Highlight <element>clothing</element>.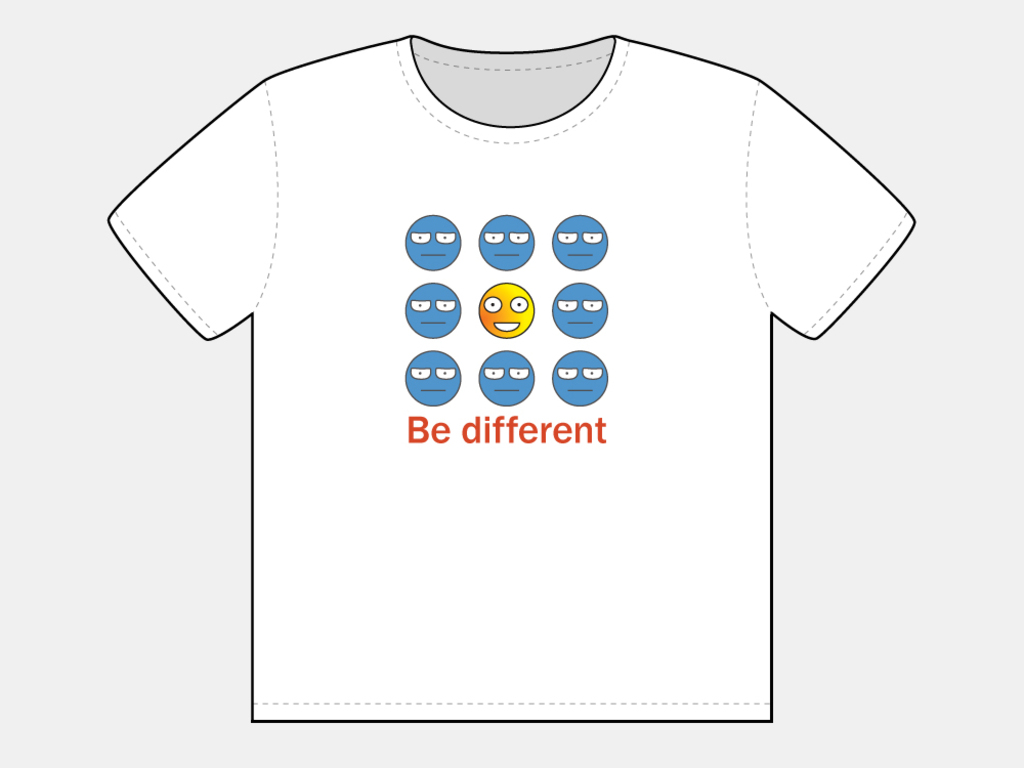
Highlighted region: (left=108, top=33, right=915, bottom=725).
